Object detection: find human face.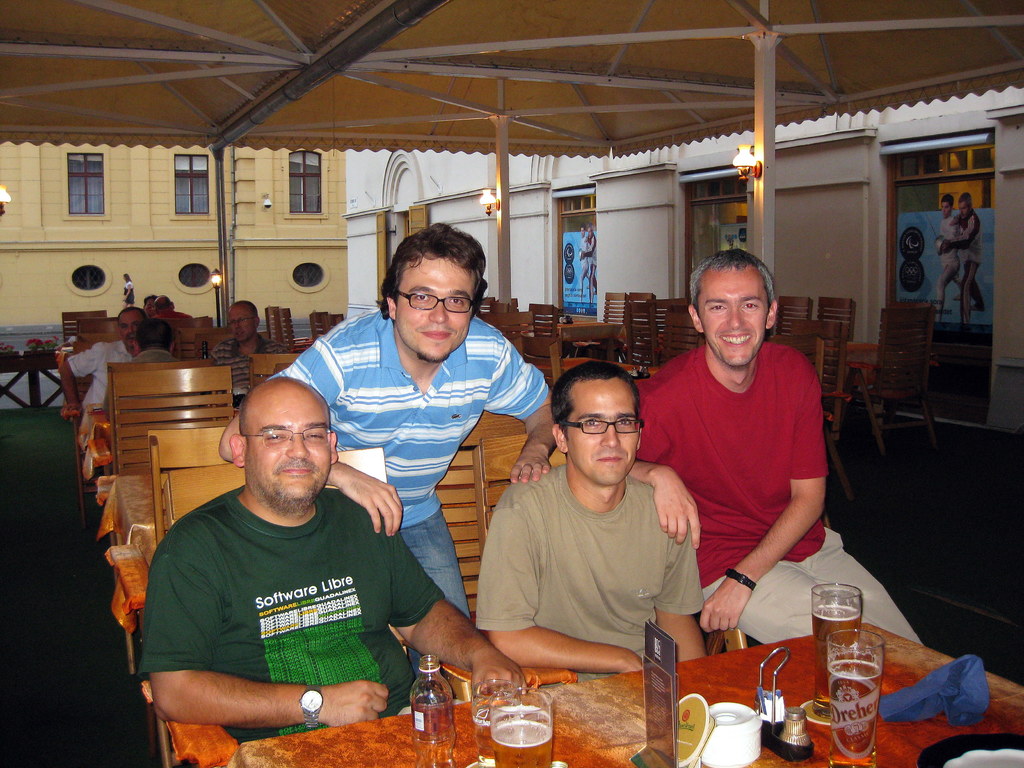
{"x1": 228, "y1": 311, "x2": 254, "y2": 342}.
